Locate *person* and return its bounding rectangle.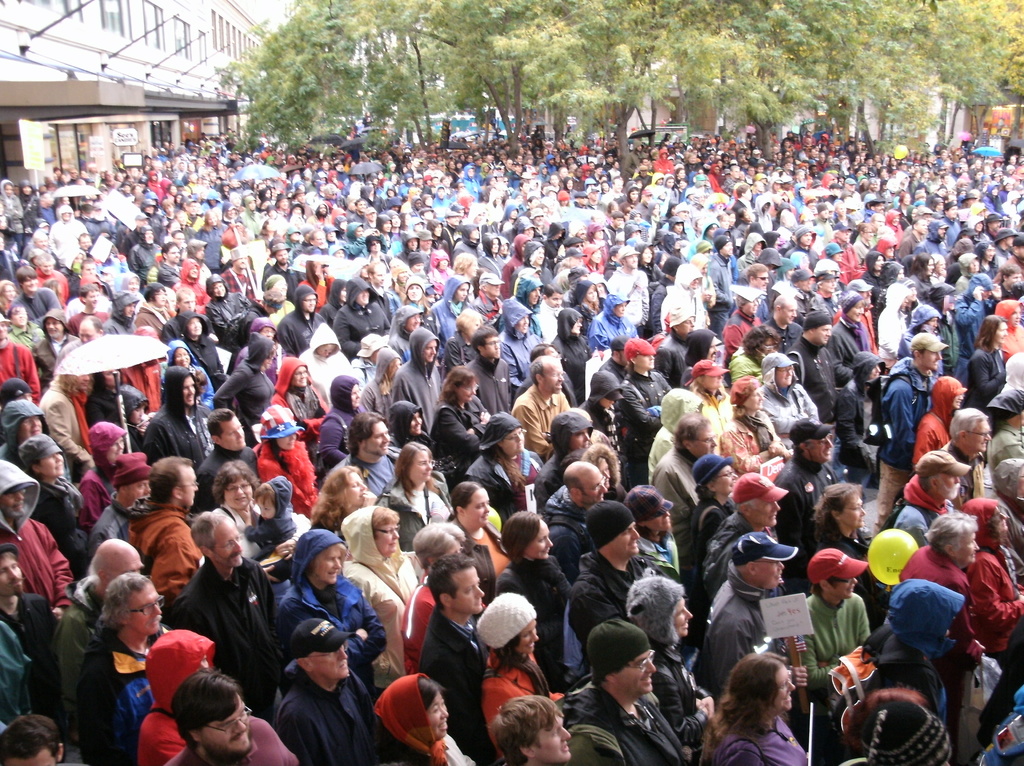
left=680, top=446, right=739, bottom=541.
